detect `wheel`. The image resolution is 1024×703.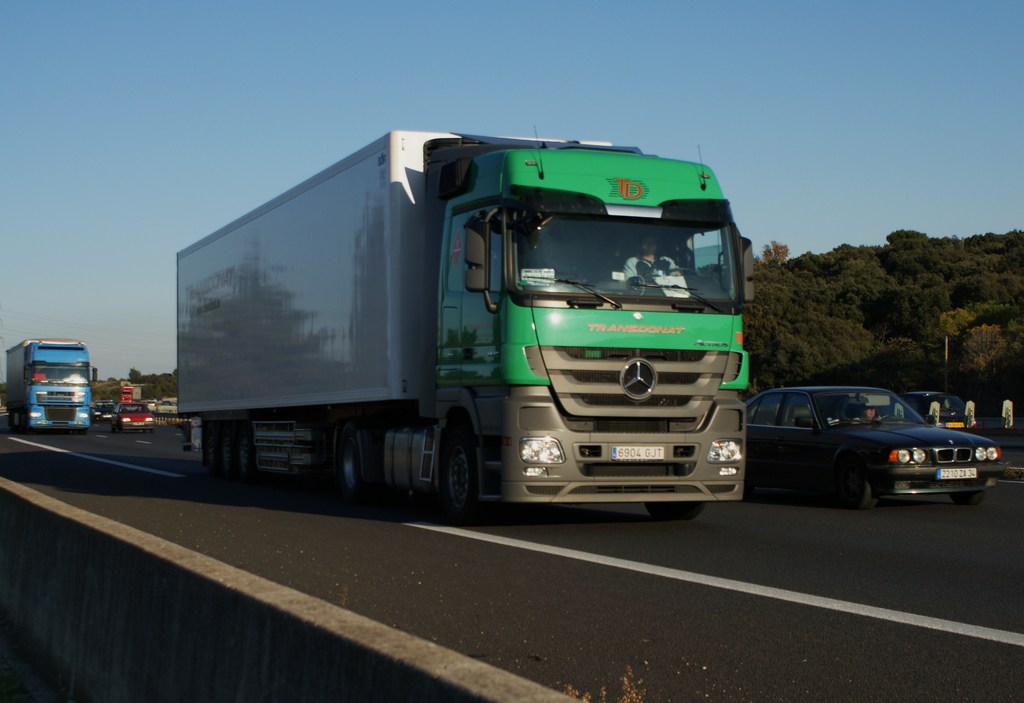
199/435/218/476.
